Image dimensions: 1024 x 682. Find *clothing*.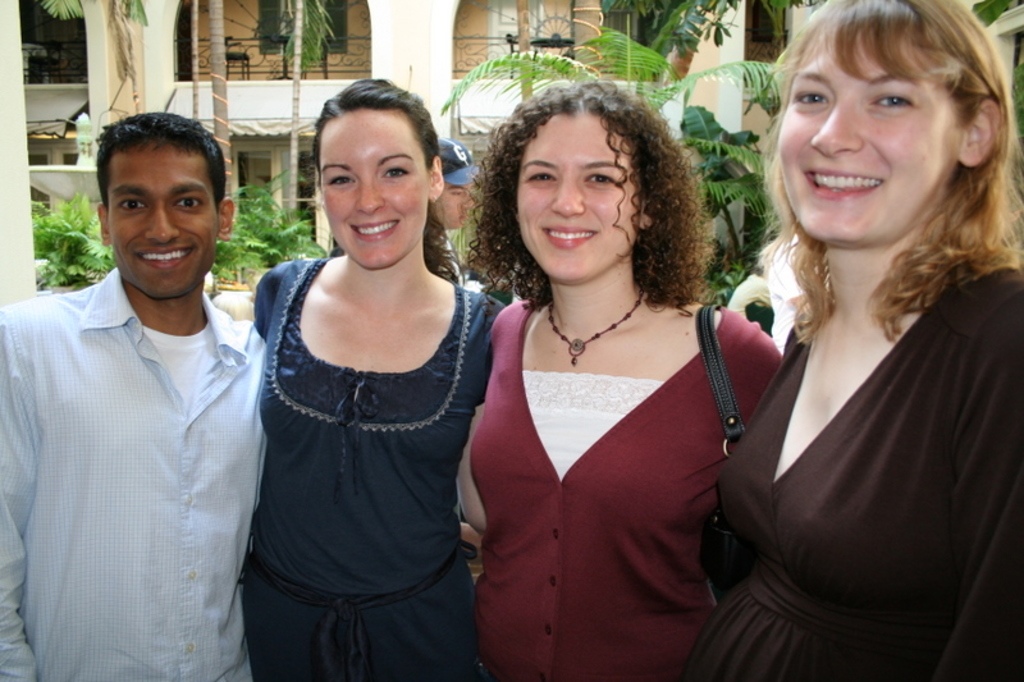
crop(691, 258, 1023, 681).
